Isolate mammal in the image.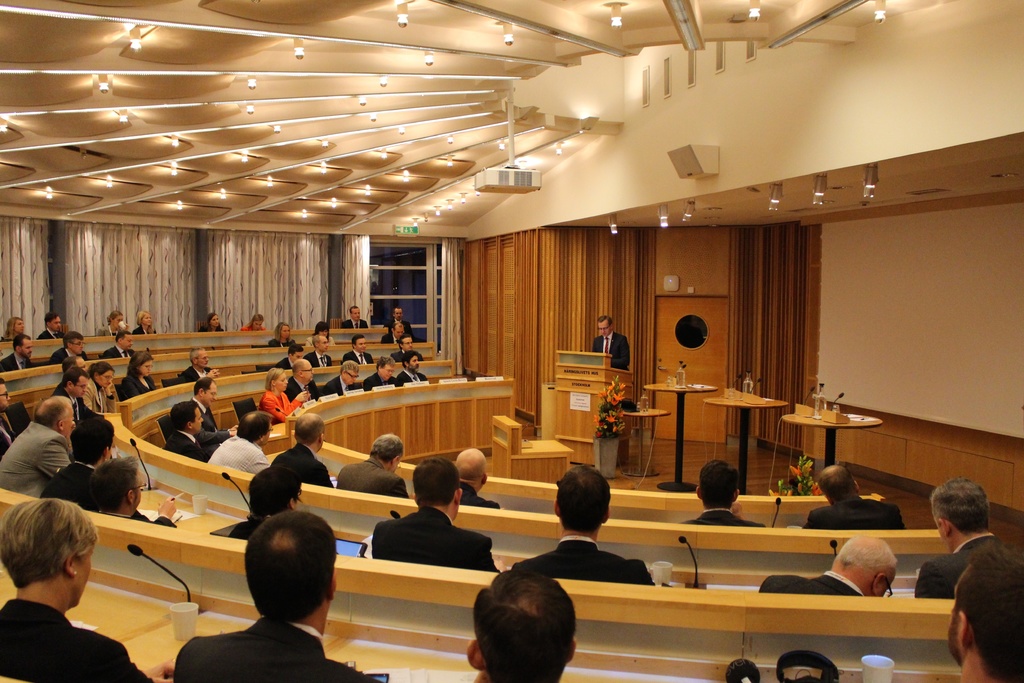
Isolated region: pyautogui.locateOnScreen(239, 317, 266, 336).
